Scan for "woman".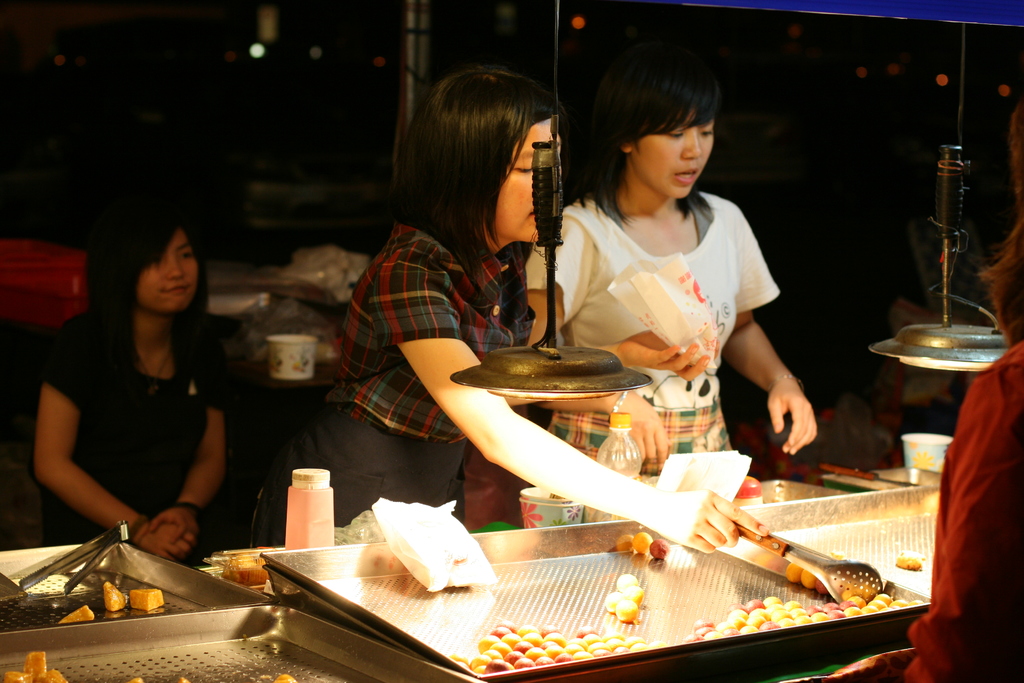
Scan result: pyautogui.locateOnScreen(30, 194, 265, 570).
